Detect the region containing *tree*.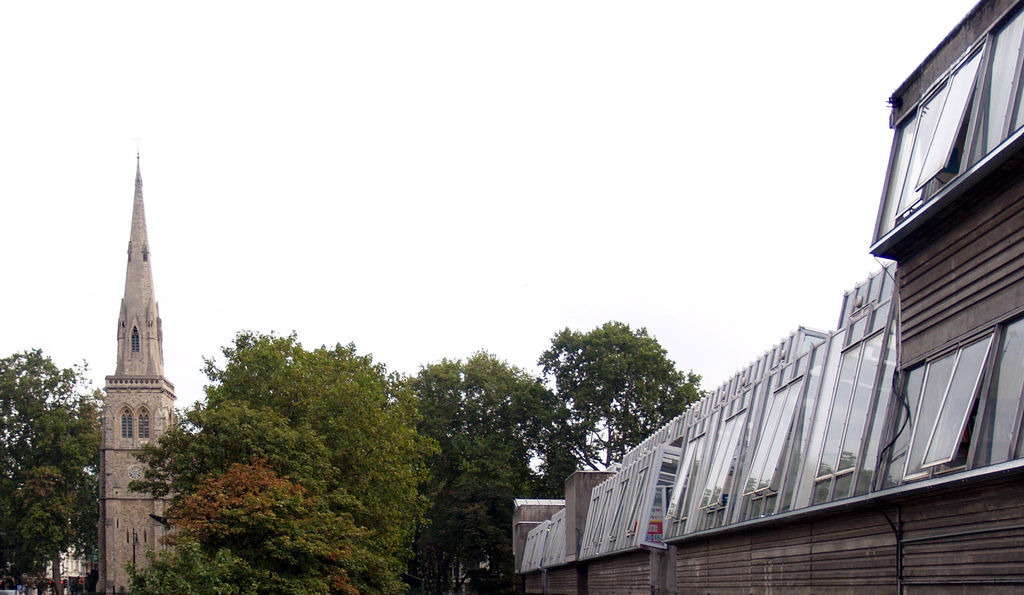
[401, 346, 570, 594].
